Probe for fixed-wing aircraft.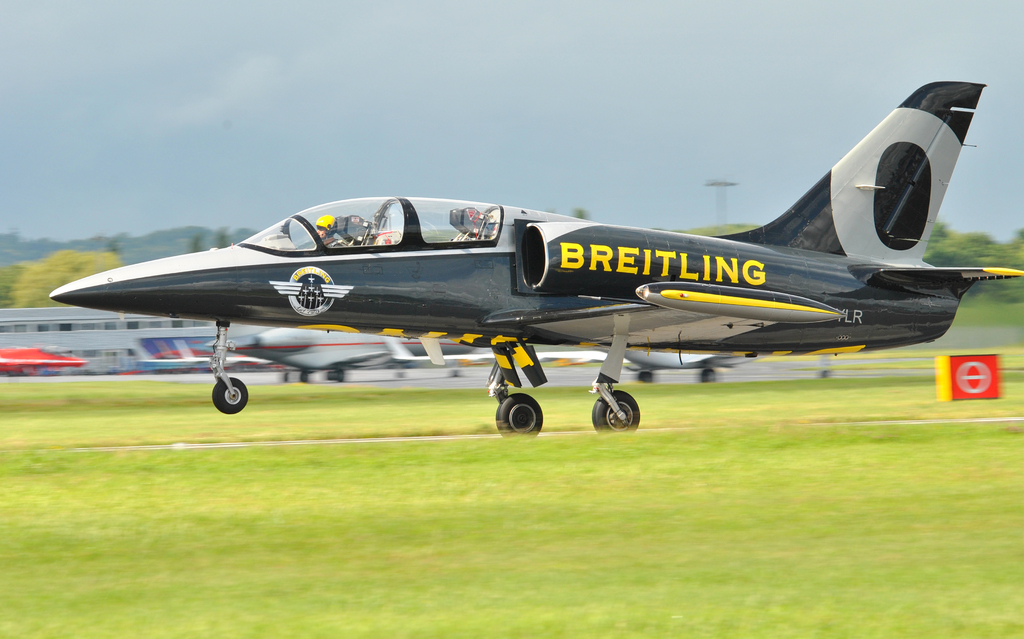
Probe result: [x1=602, y1=350, x2=742, y2=385].
